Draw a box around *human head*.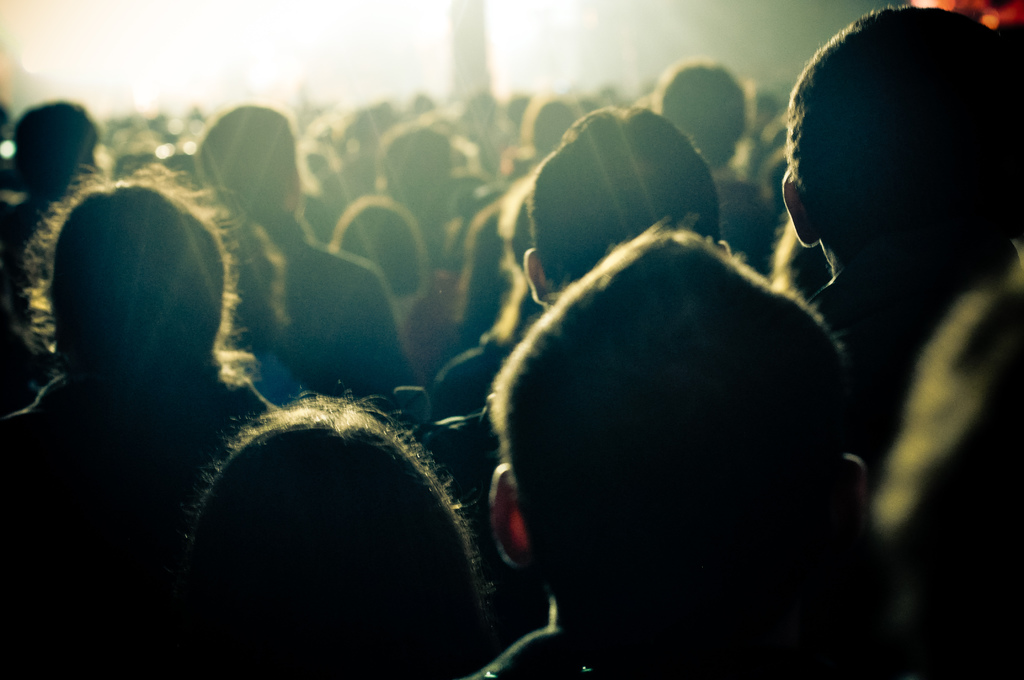
645 60 755 175.
